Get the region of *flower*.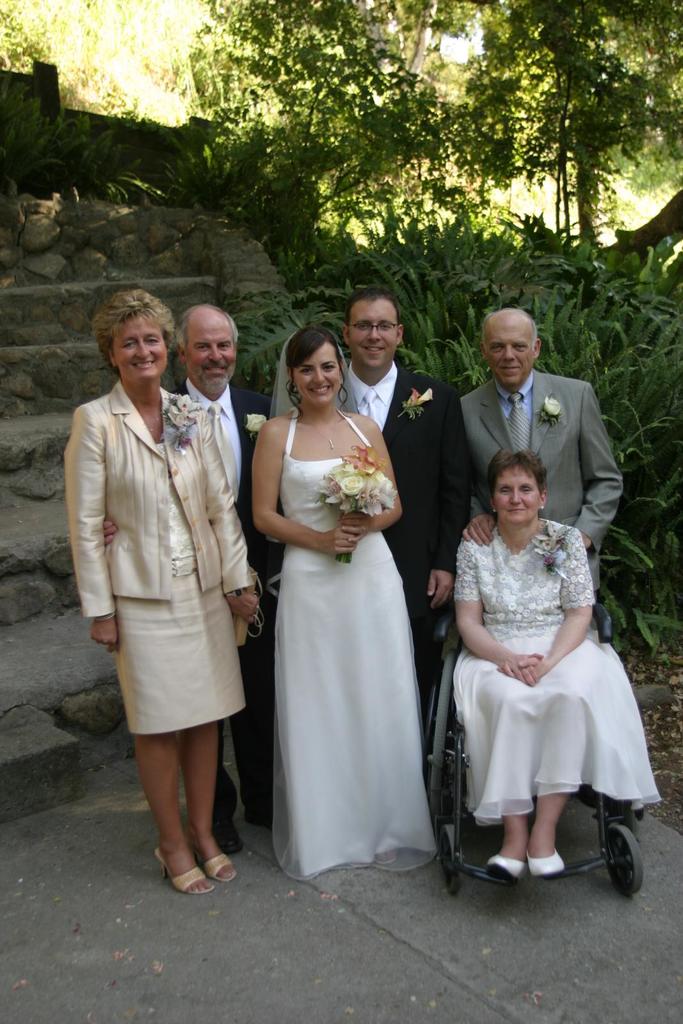
[408, 388, 420, 404].
